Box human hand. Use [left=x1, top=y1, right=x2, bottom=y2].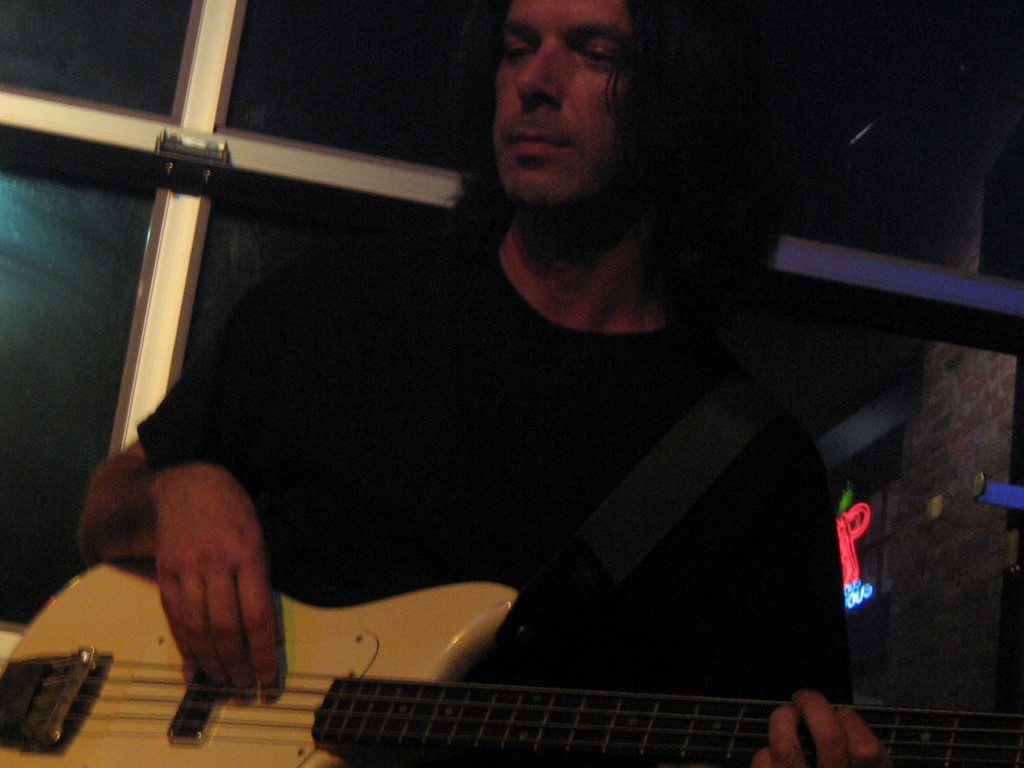
[left=749, top=685, right=891, bottom=767].
